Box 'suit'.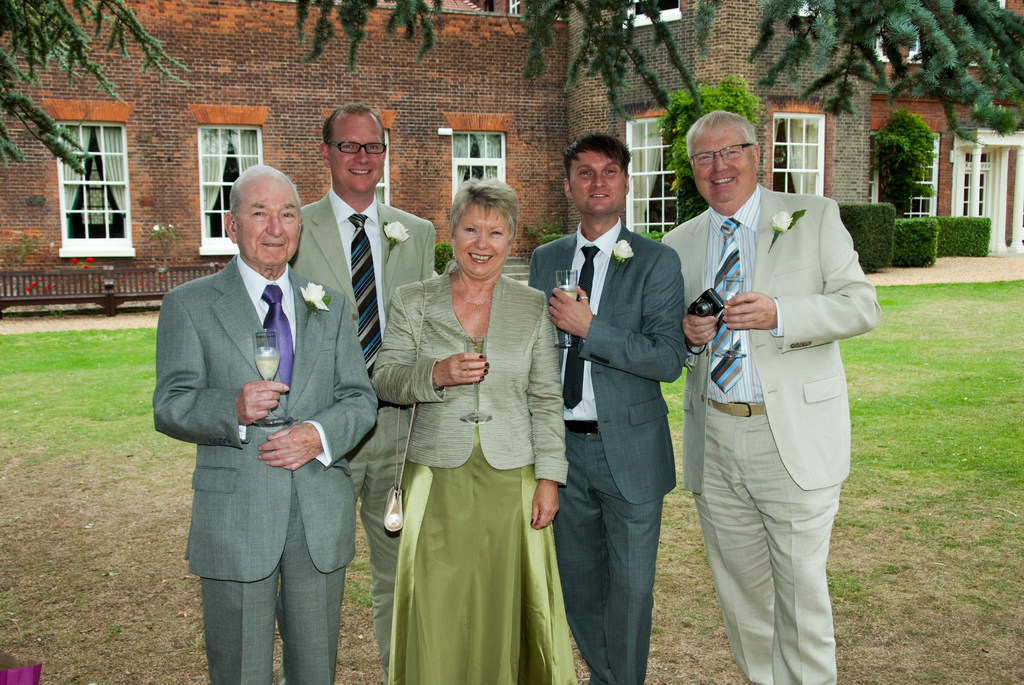
x1=373, y1=257, x2=568, y2=496.
